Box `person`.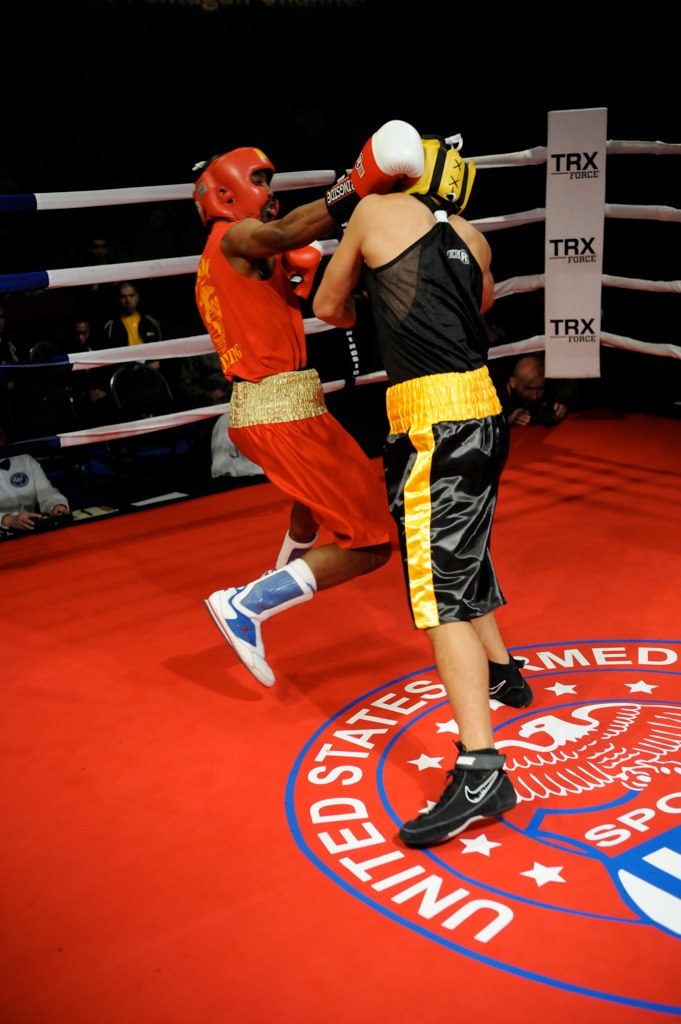
x1=55 y1=313 x2=101 y2=409.
